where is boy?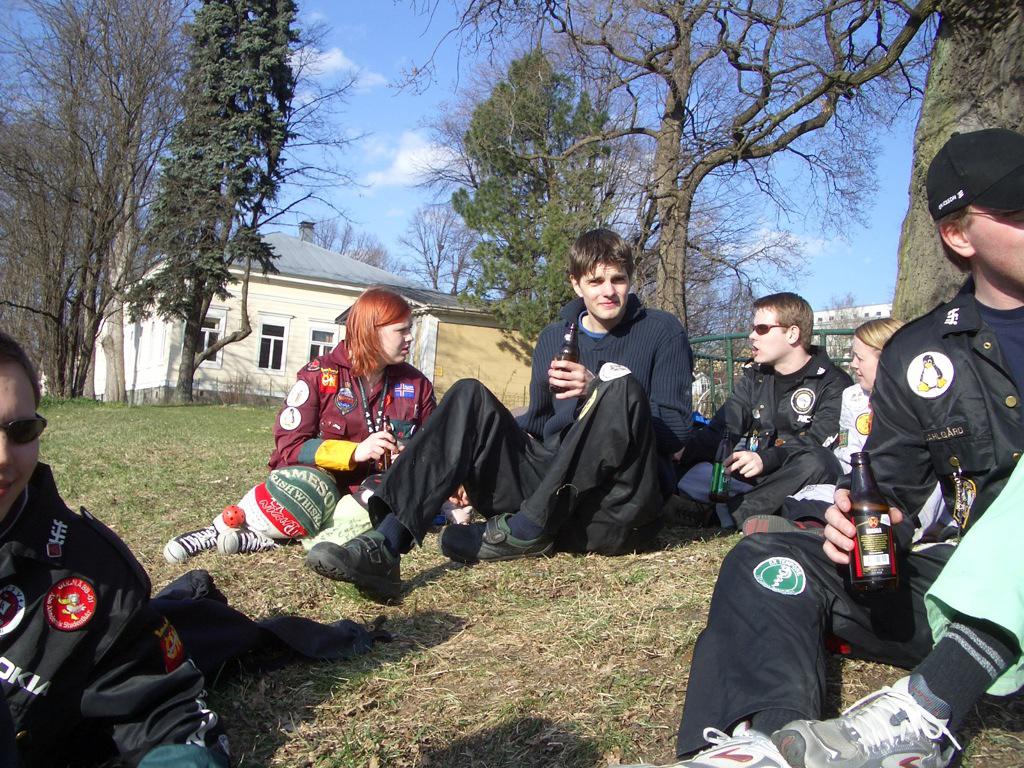
bbox=[411, 234, 702, 573].
